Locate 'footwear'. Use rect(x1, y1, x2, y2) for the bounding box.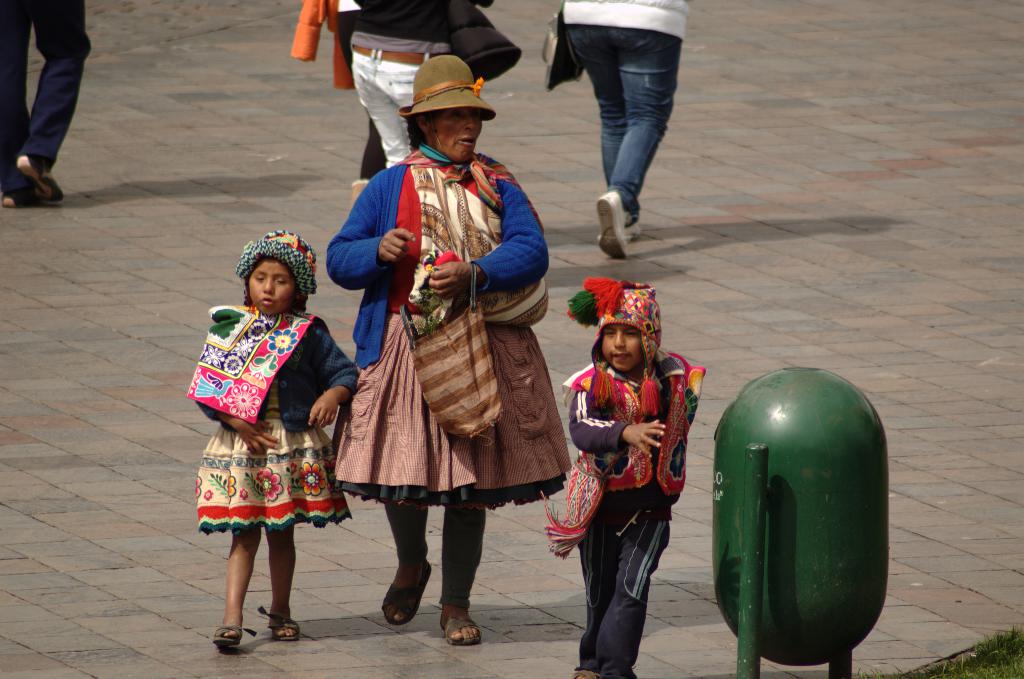
rect(15, 157, 61, 203).
